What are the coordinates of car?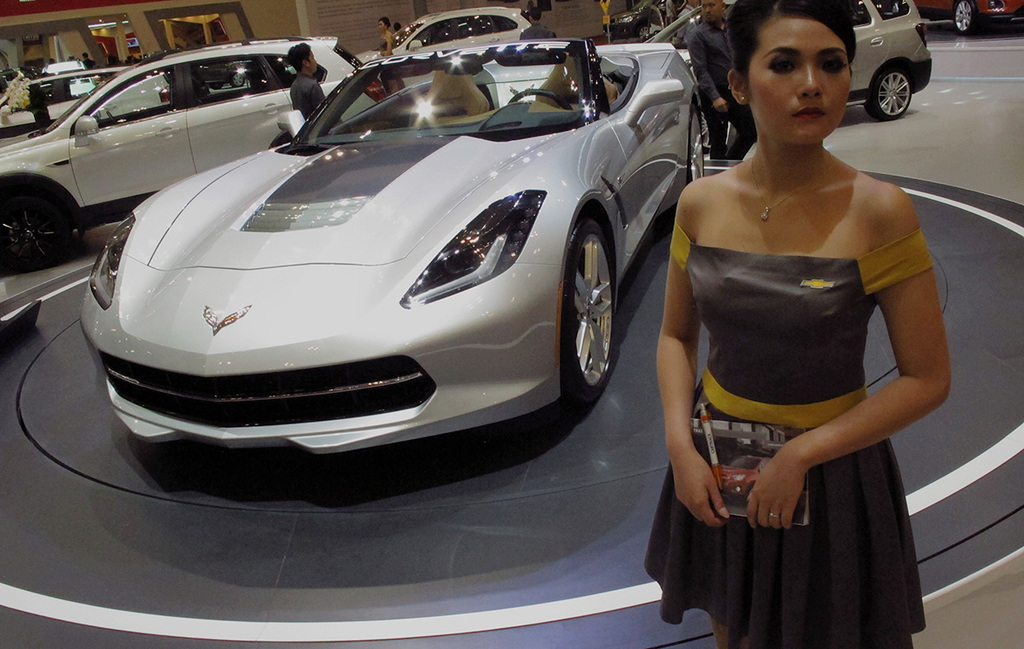
<box>917,0,1023,41</box>.
